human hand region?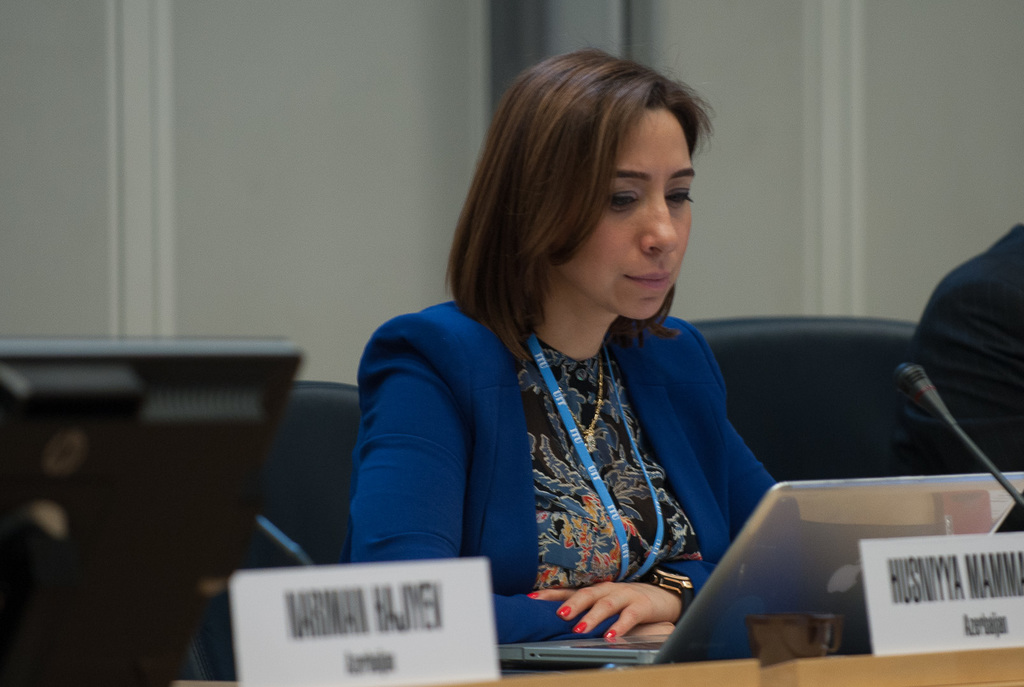
pyautogui.locateOnScreen(624, 619, 678, 639)
